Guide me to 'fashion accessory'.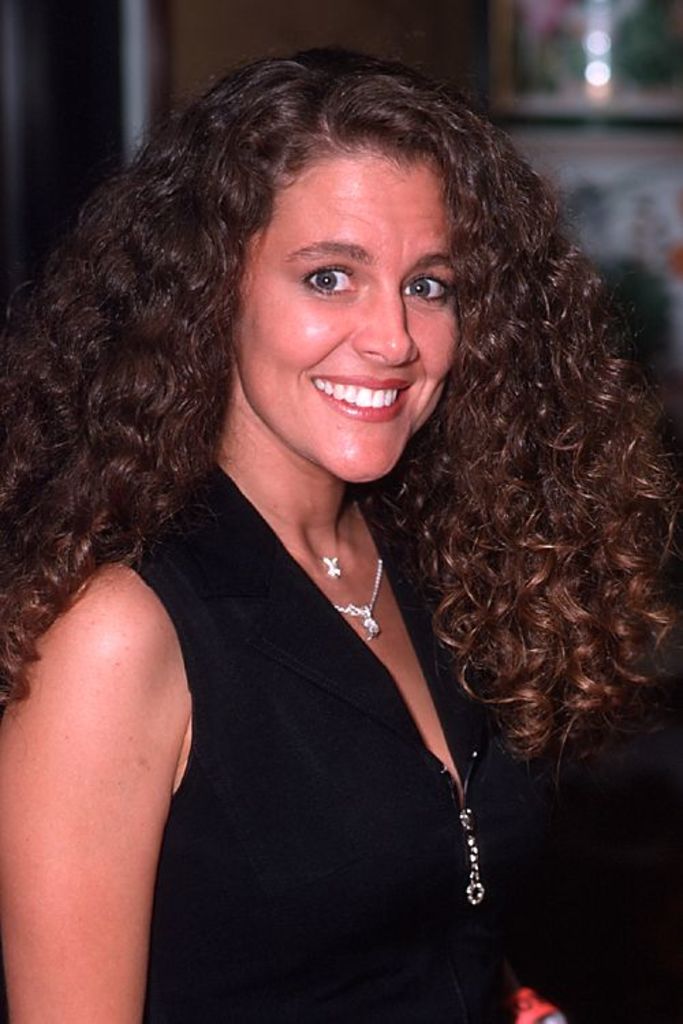
Guidance: box(325, 554, 337, 575).
